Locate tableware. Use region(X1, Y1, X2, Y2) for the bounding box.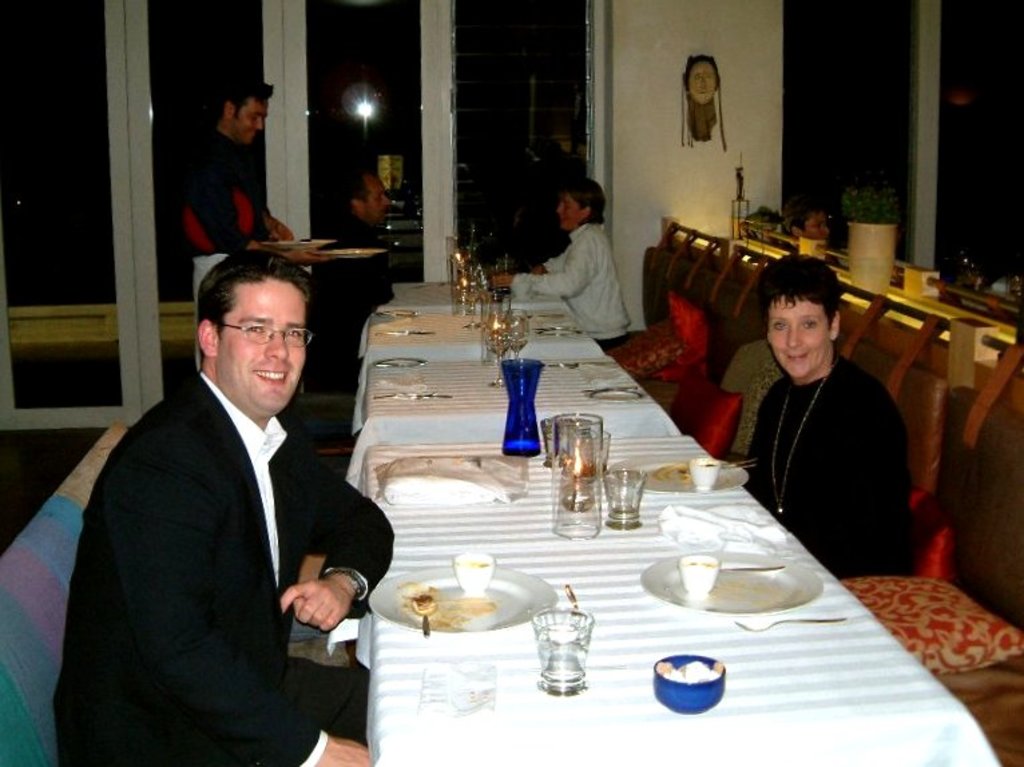
region(376, 358, 424, 367).
